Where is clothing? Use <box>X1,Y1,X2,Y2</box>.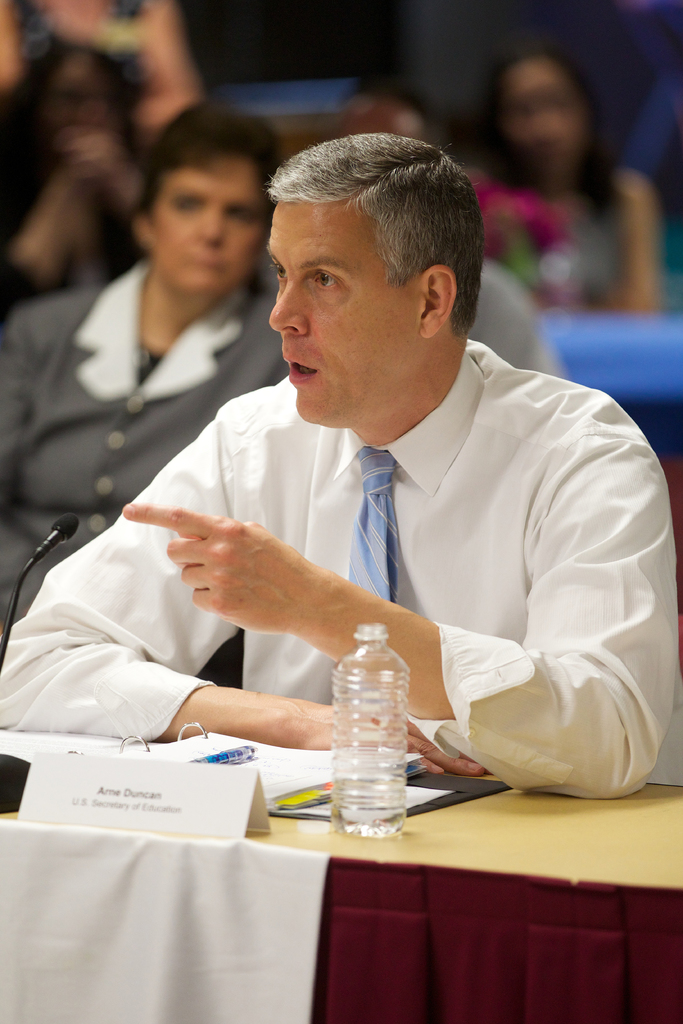
<box>87,284,661,822</box>.
